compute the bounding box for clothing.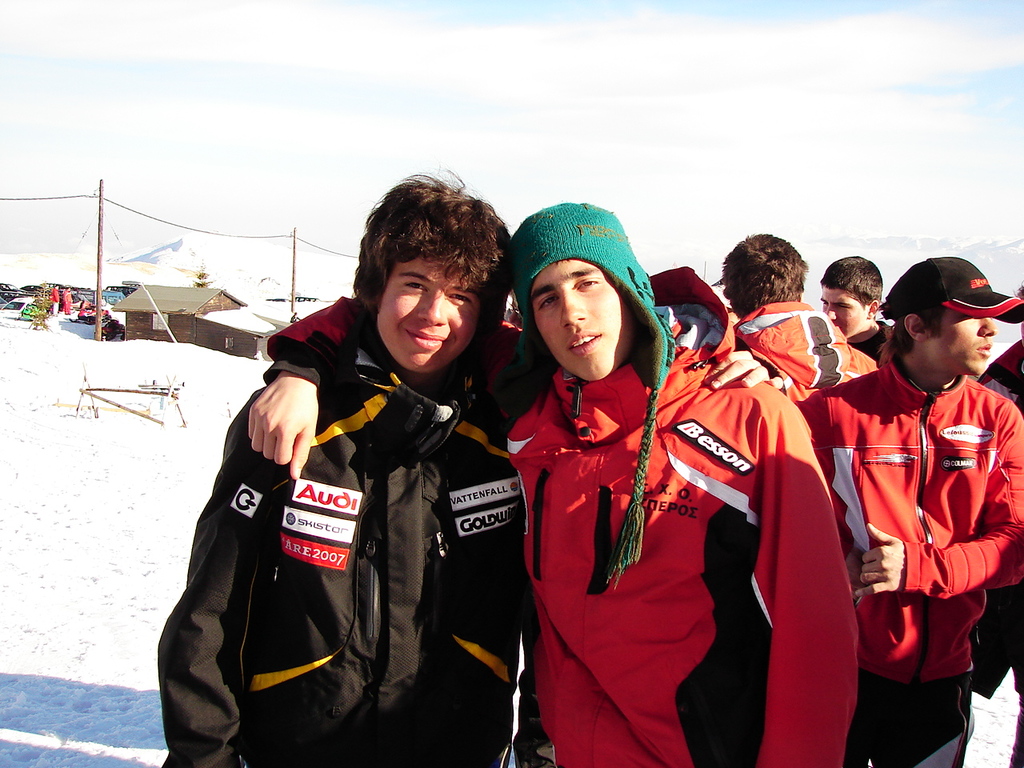
(553,303,826,742).
